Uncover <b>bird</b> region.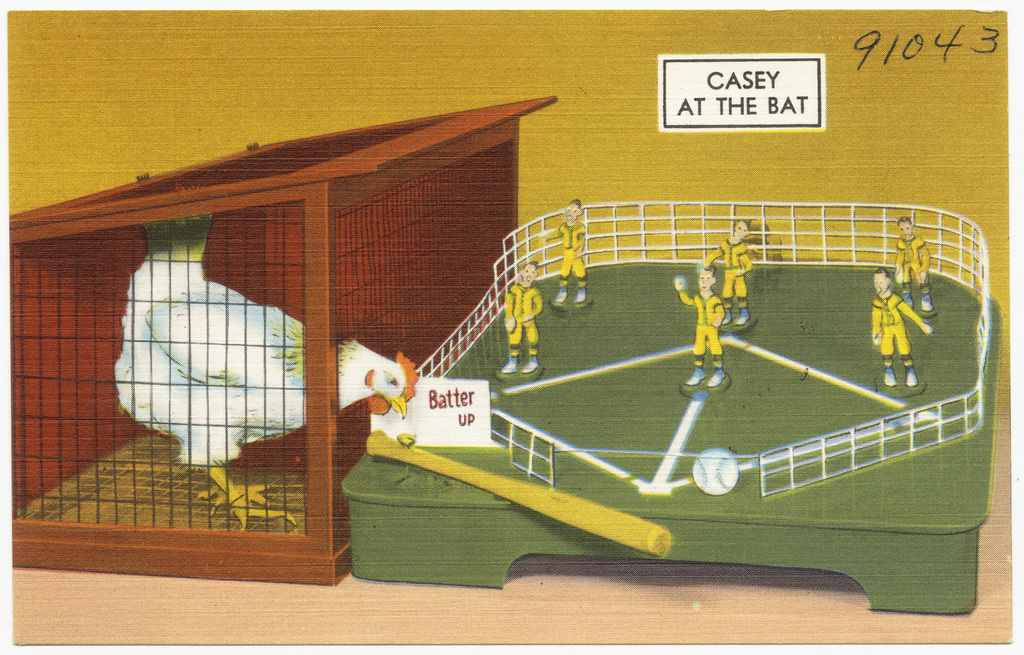
Uncovered: 113:213:418:523.
